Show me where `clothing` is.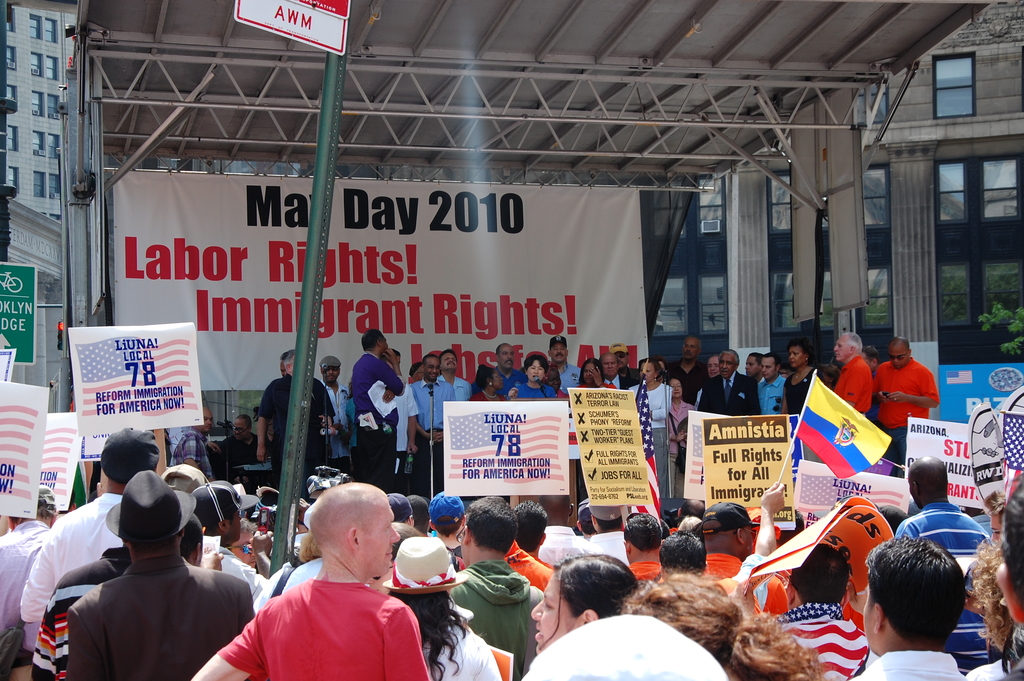
`clothing` is at bbox=[774, 608, 868, 680].
